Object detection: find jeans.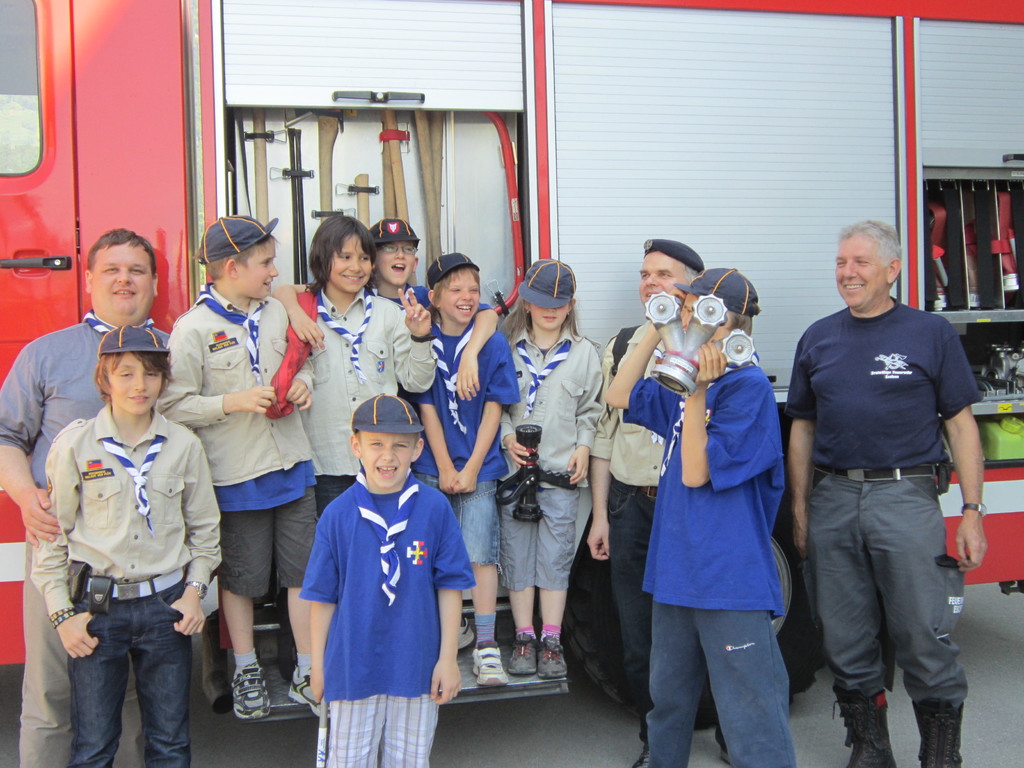
417:476:513:569.
